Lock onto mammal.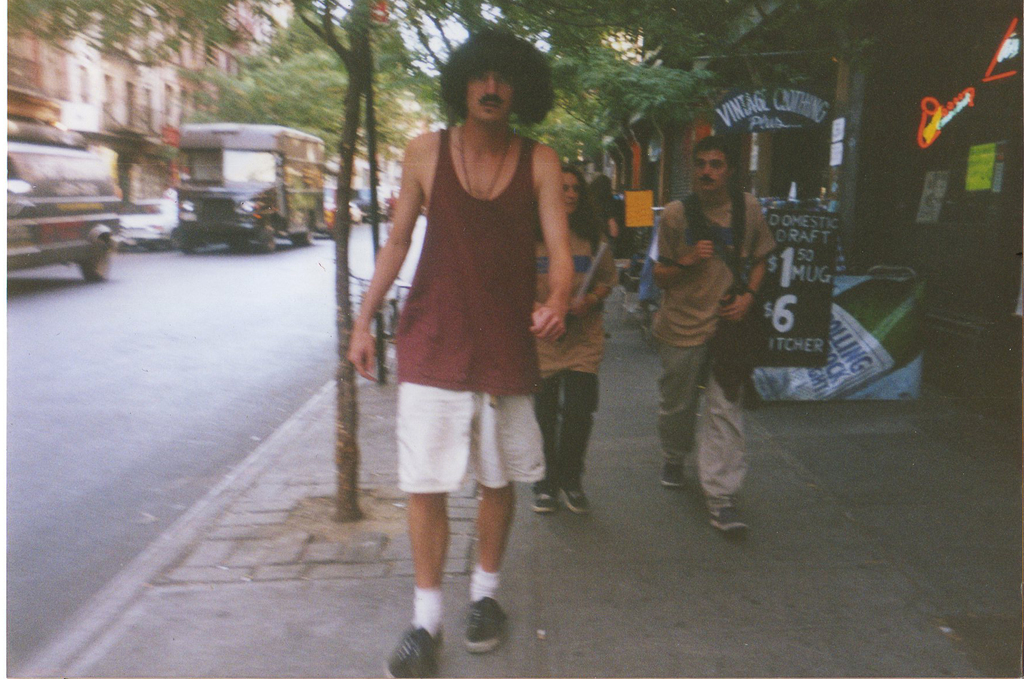
Locked: x1=649, y1=138, x2=778, y2=532.
